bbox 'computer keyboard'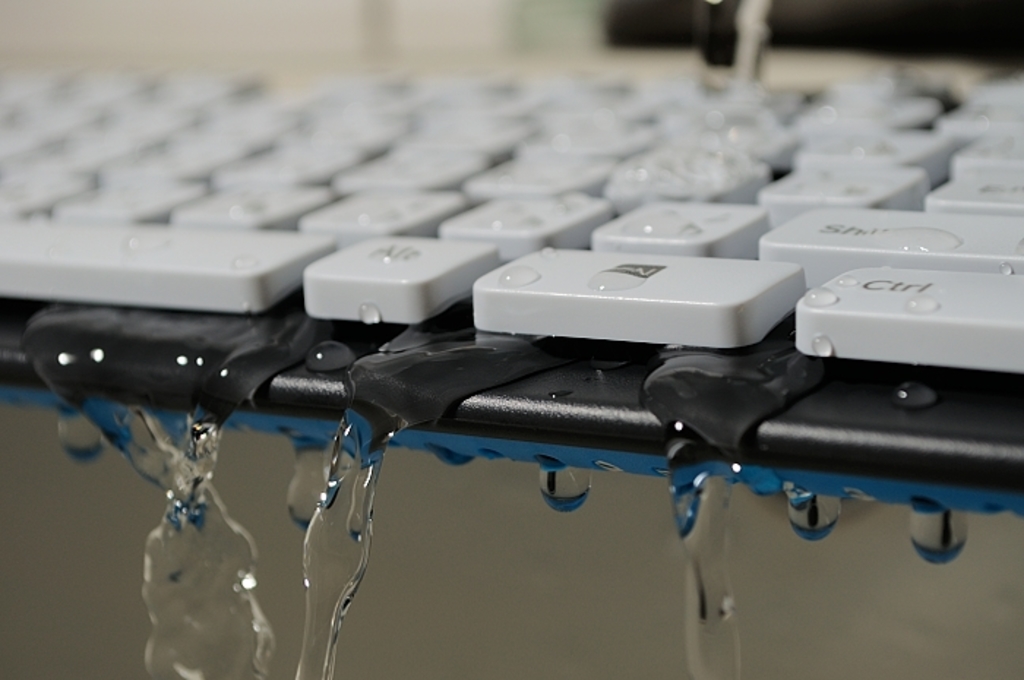
[x1=0, y1=60, x2=1021, y2=377]
